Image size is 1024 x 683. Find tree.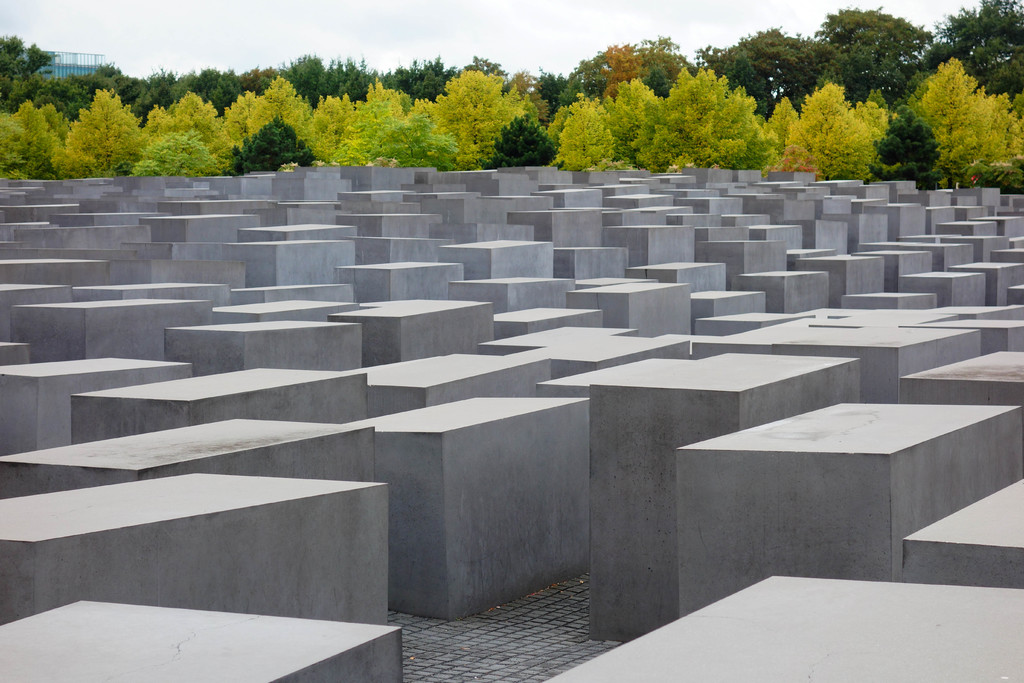
pyautogui.locateOnScreen(710, 89, 772, 176).
